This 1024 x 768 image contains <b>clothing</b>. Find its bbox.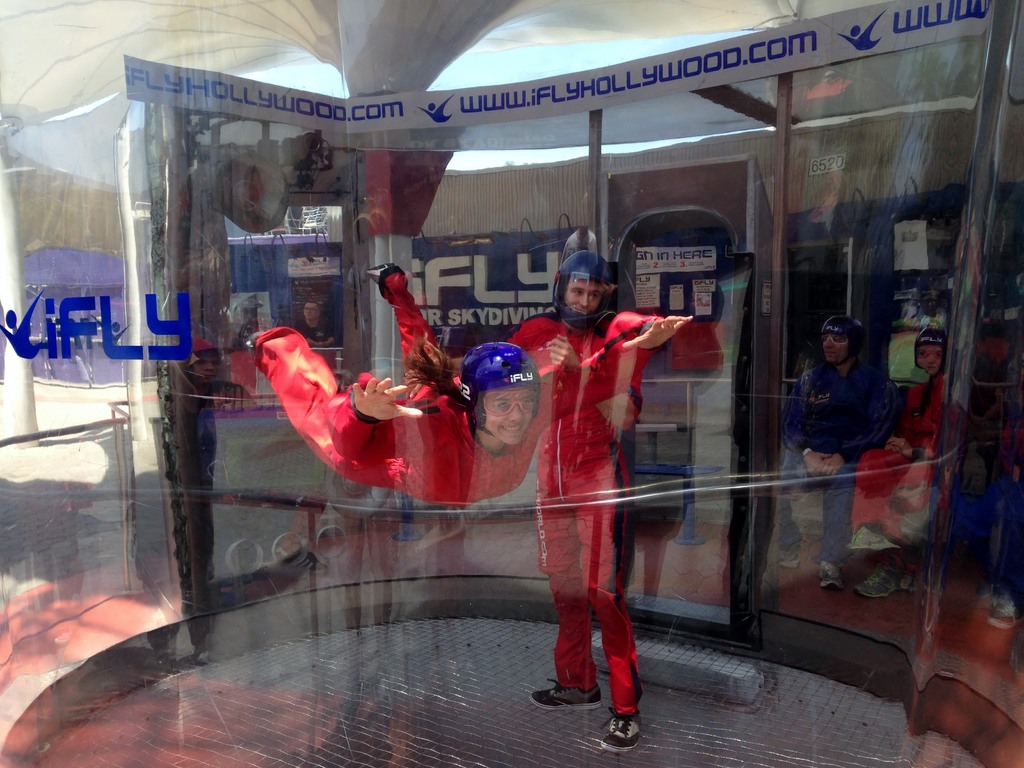
locate(498, 304, 671, 714).
